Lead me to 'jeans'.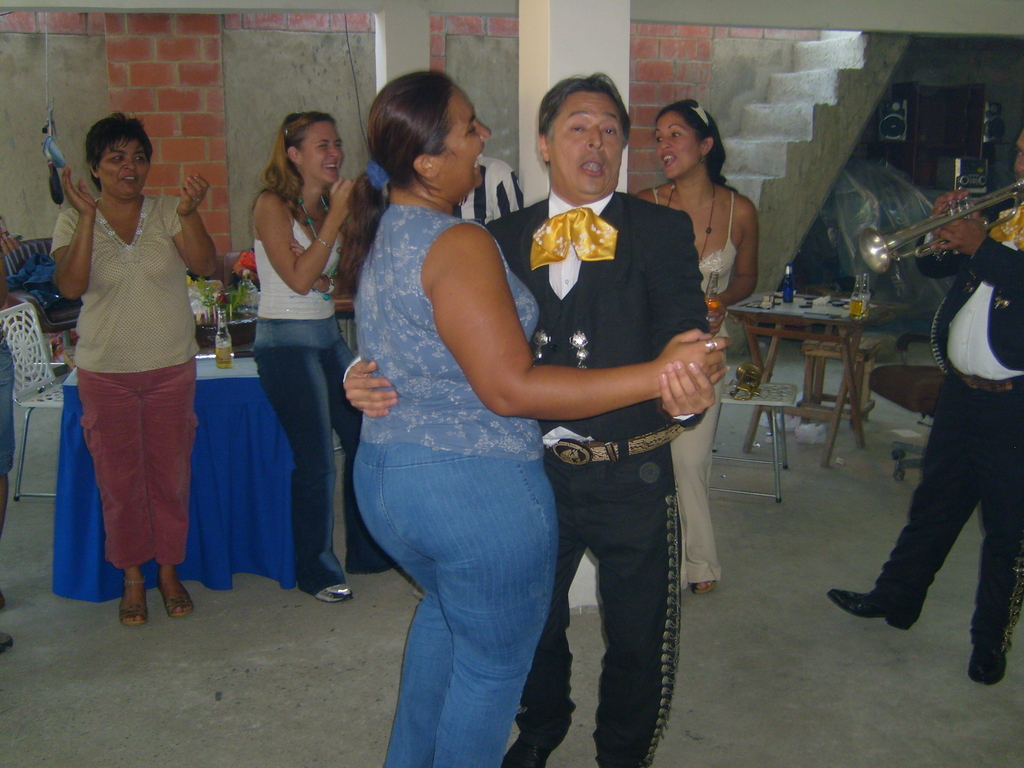
Lead to [left=873, top=385, right=1021, bottom=657].
